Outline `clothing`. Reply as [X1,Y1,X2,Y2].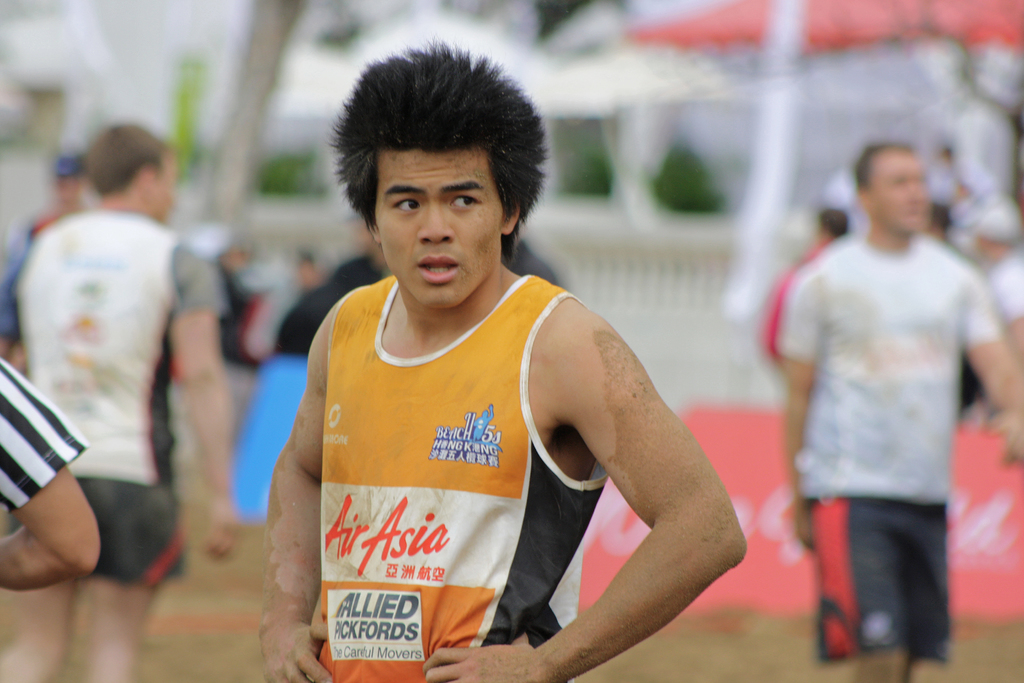
[771,223,1006,667].
